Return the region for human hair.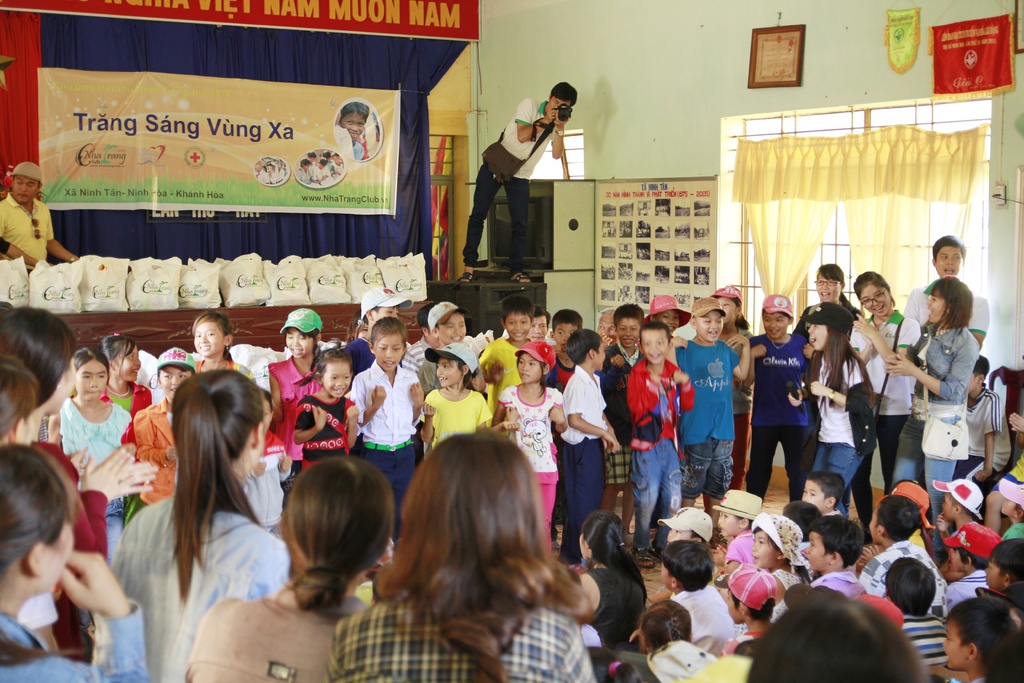
[375, 436, 577, 657].
